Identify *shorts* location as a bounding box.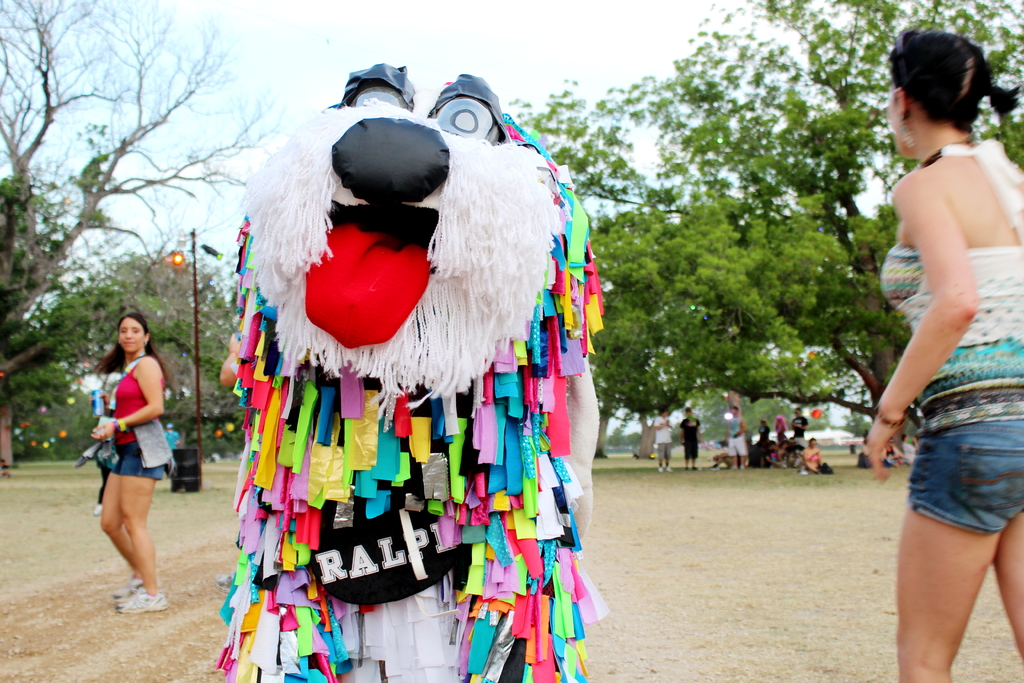
<region>656, 441, 670, 459</region>.
